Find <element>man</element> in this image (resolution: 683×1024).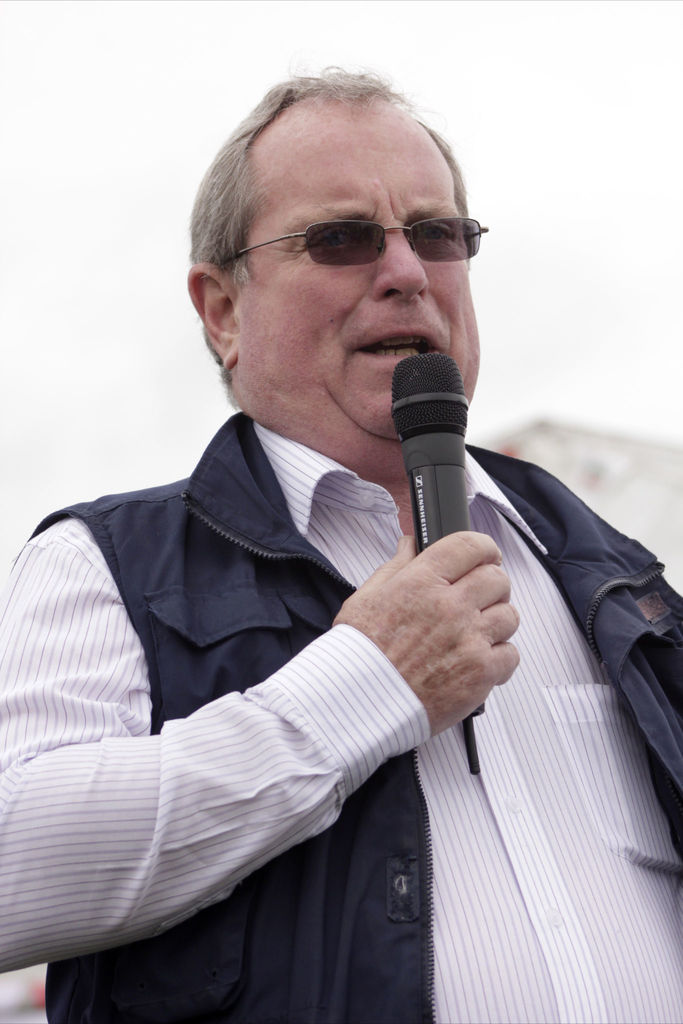
box(1, 97, 656, 991).
